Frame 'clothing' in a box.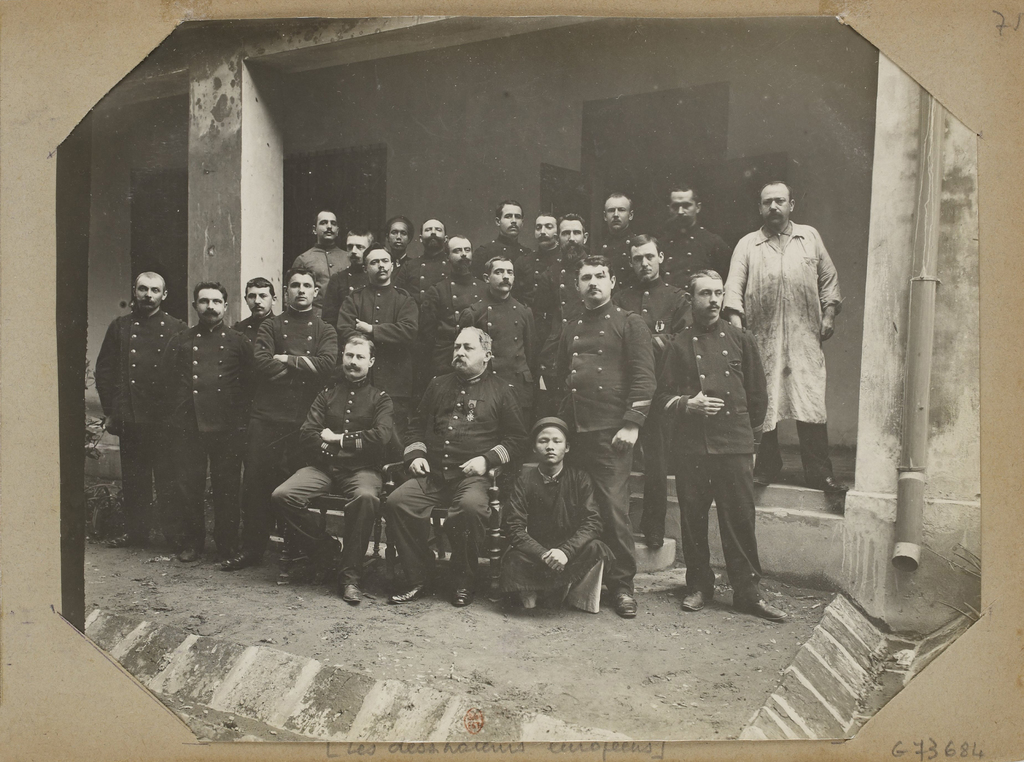
(502,464,627,612).
